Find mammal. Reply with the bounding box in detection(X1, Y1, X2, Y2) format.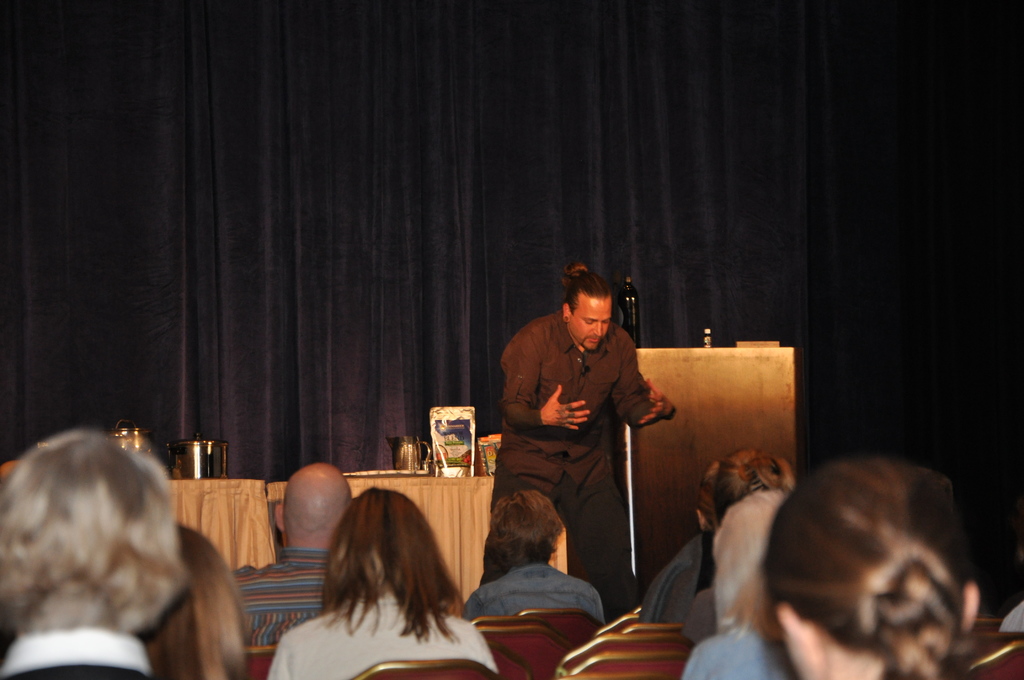
detection(264, 481, 508, 679).
